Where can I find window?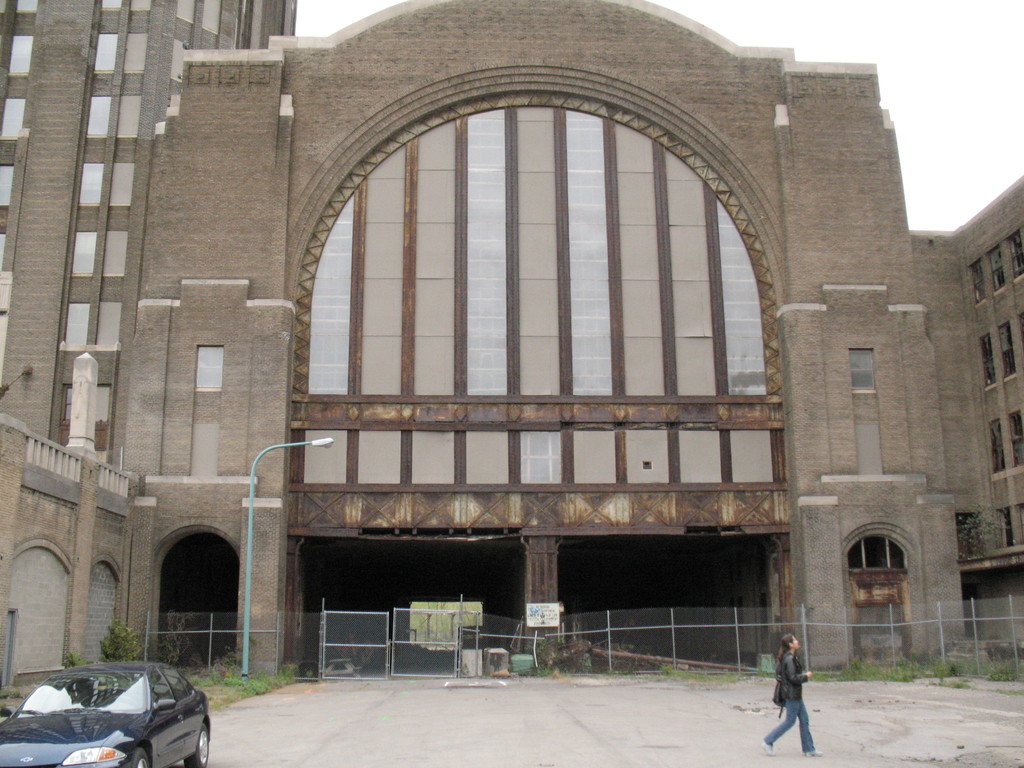
You can find it at (x1=996, y1=320, x2=1020, y2=378).
